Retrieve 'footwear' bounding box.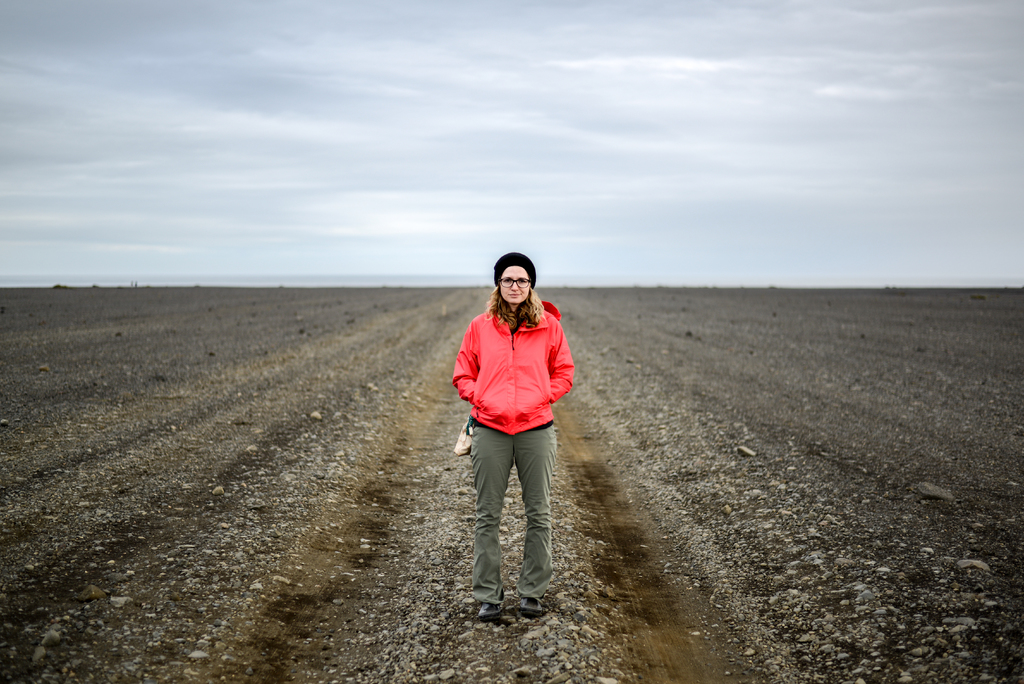
Bounding box: detection(517, 593, 544, 618).
